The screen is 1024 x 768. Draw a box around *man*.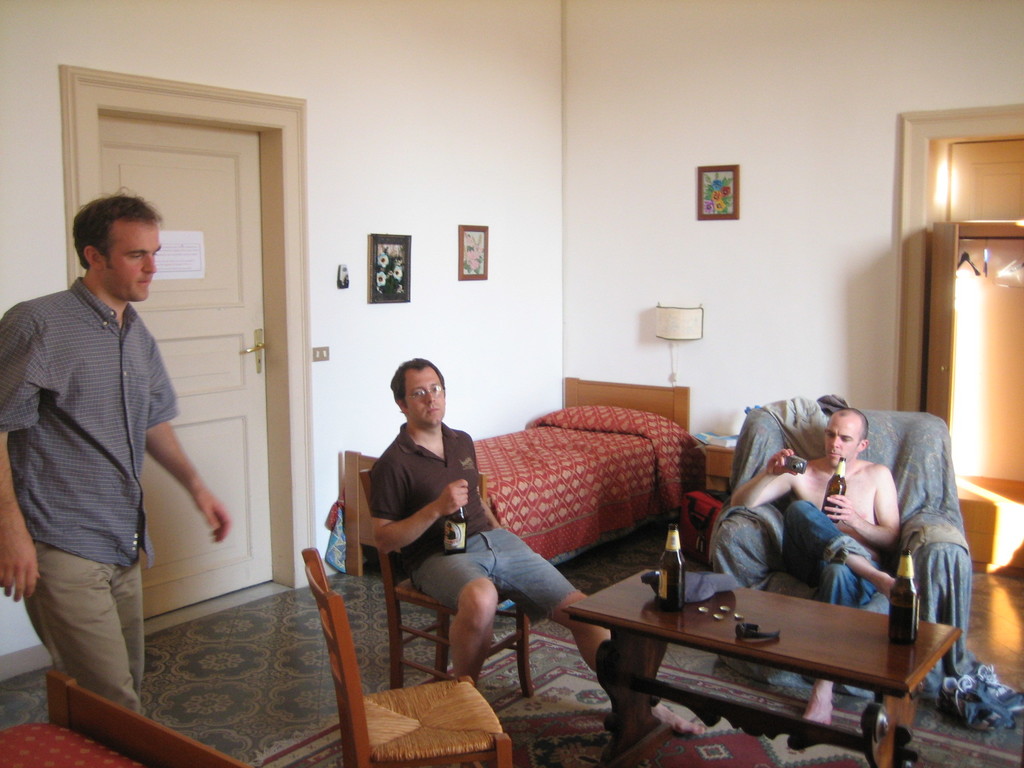
<bbox>17, 153, 210, 742</bbox>.
